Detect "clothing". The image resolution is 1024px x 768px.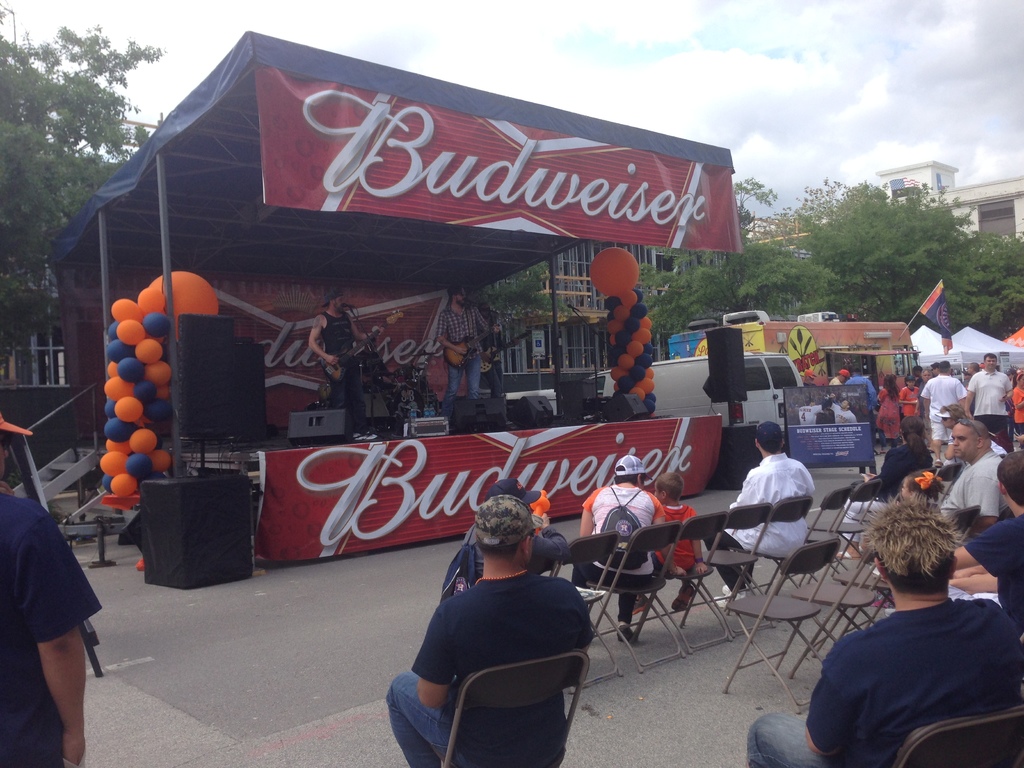
{"left": 1011, "top": 387, "right": 1023, "bottom": 433}.
